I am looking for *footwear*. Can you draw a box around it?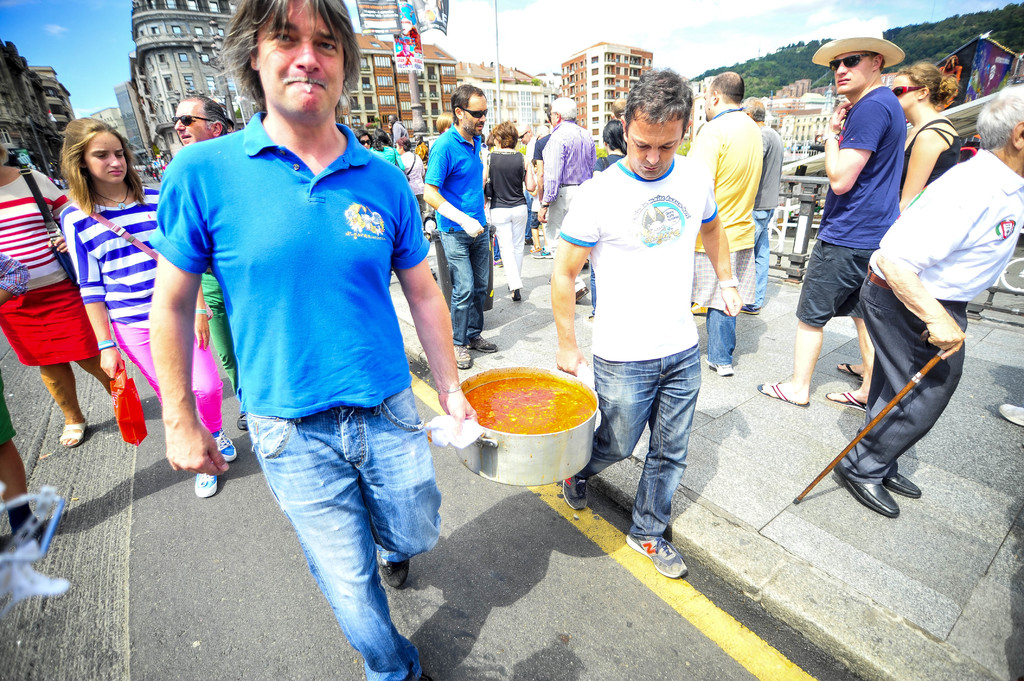
Sure, the bounding box is pyautogui.locateOnScreen(838, 364, 865, 378).
